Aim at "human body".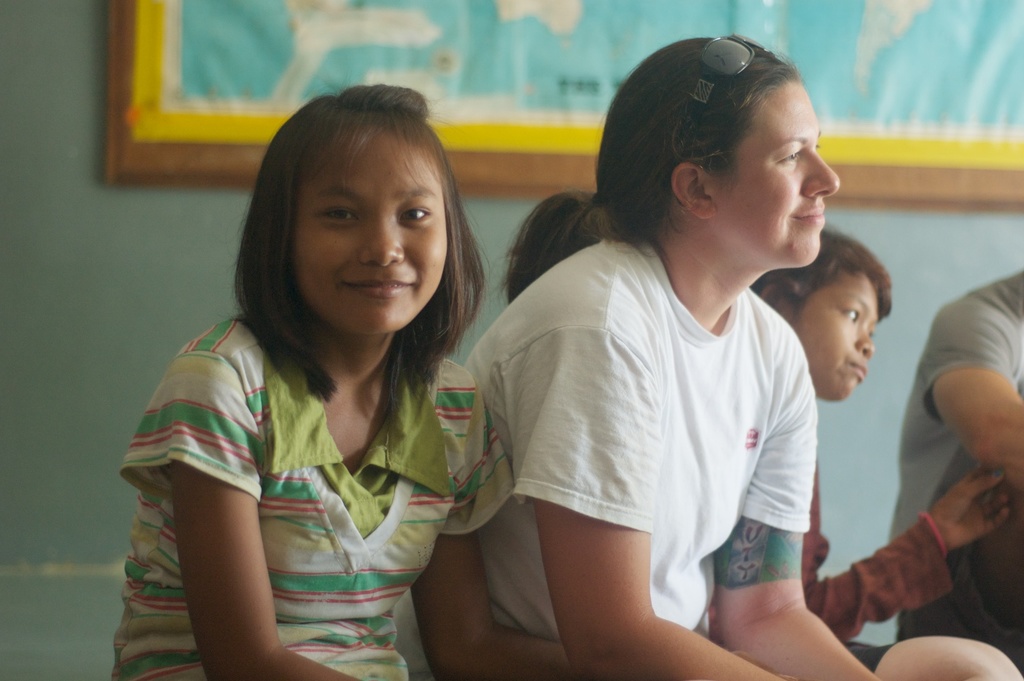
Aimed at (x1=118, y1=89, x2=515, y2=680).
